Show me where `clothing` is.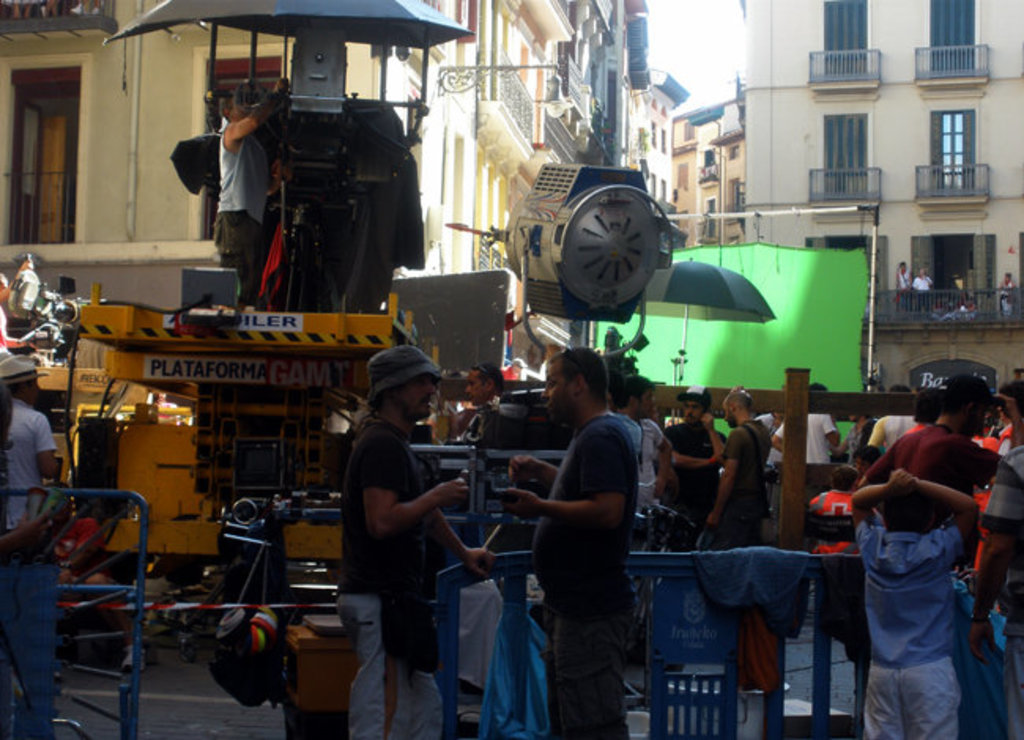
`clothing` is at (451, 408, 542, 450).
